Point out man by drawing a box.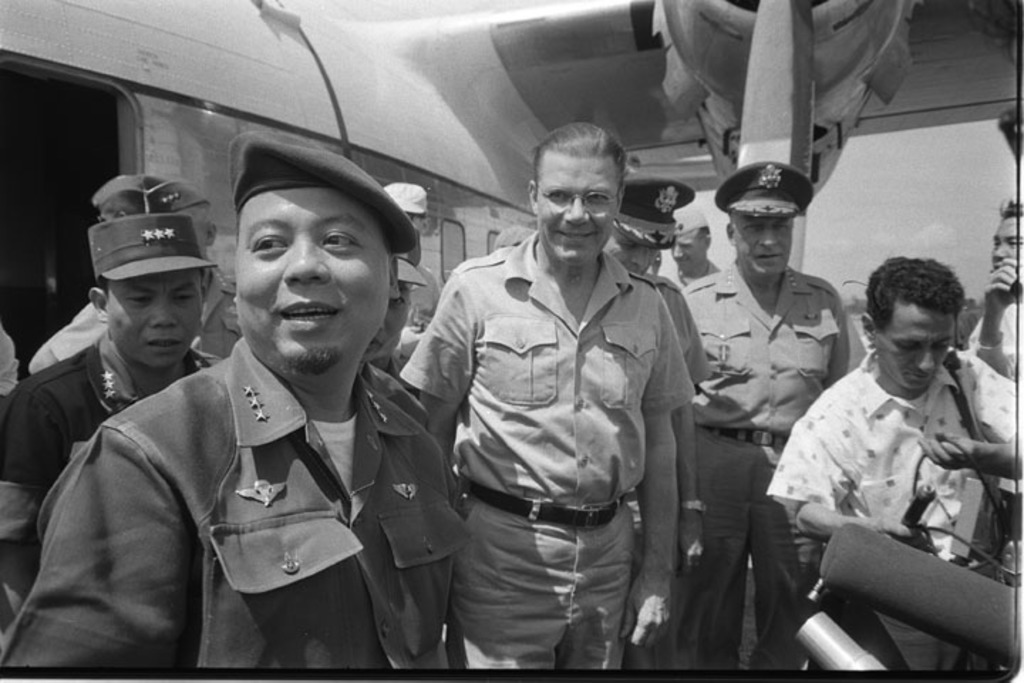
<box>26,174,243,374</box>.
